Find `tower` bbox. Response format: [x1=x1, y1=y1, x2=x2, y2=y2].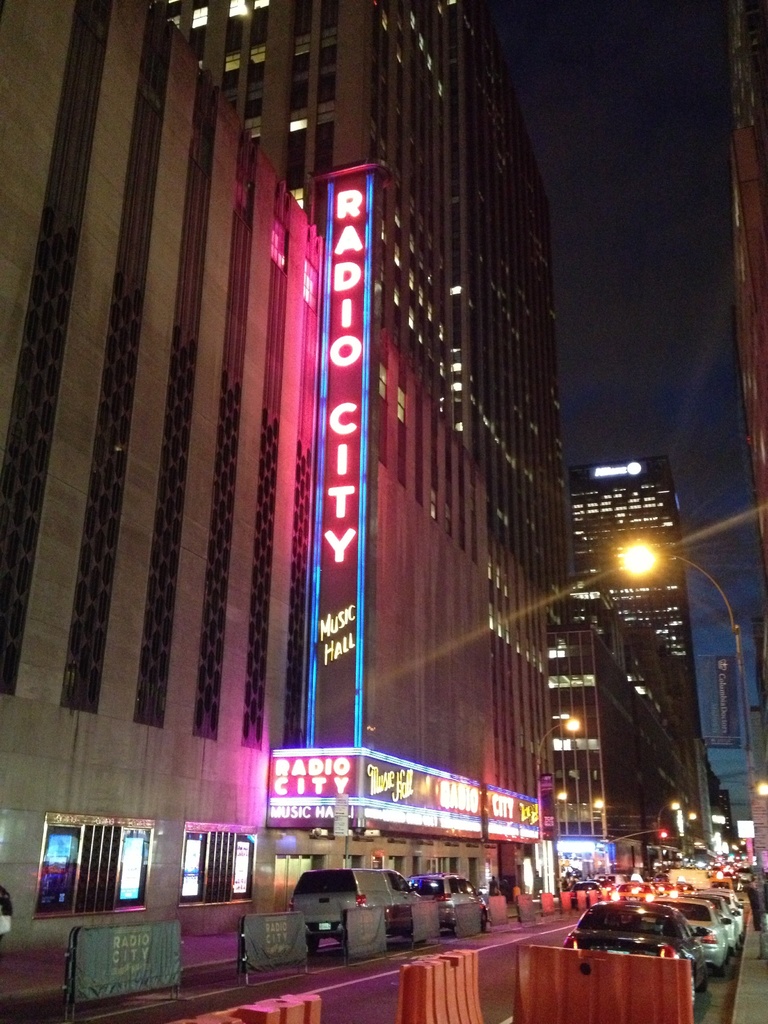
[x1=0, y1=0, x2=544, y2=1004].
